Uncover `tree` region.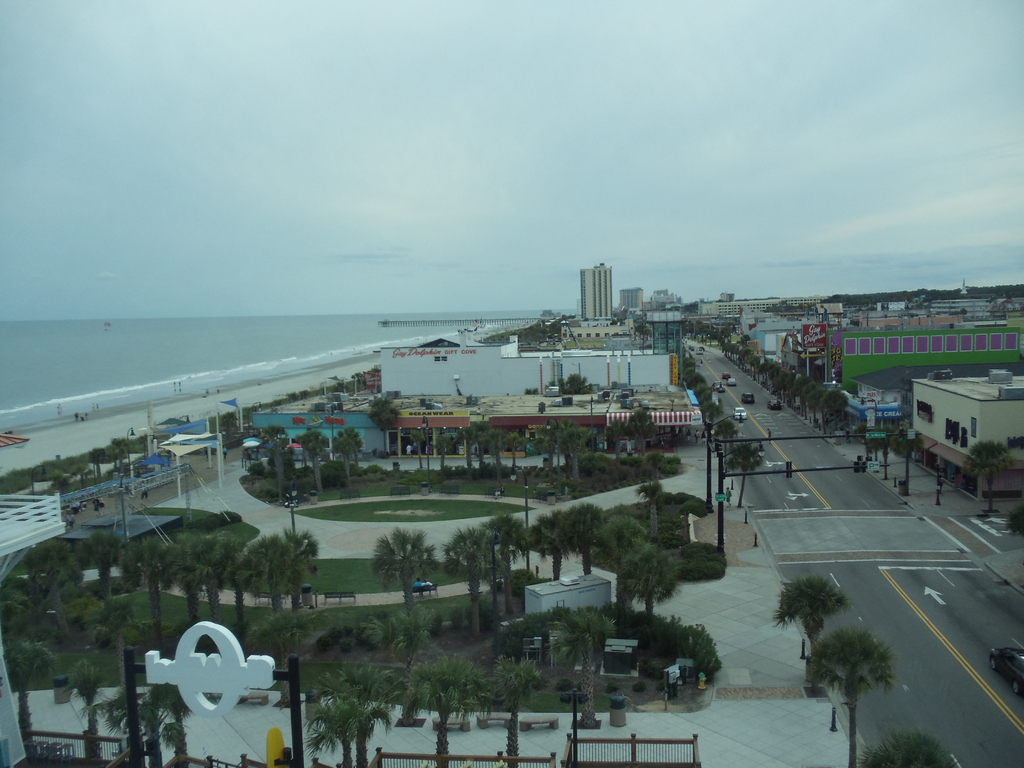
Uncovered: bbox=(442, 525, 508, 637).
